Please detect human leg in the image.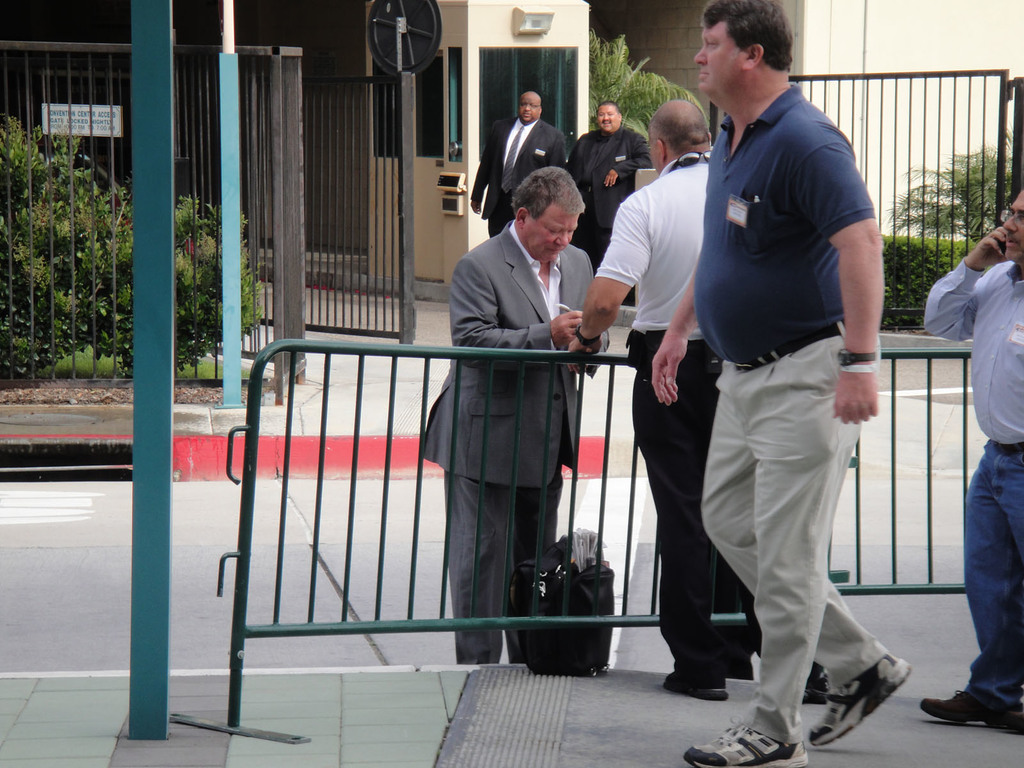
rect(644, 365, 723, 696).
